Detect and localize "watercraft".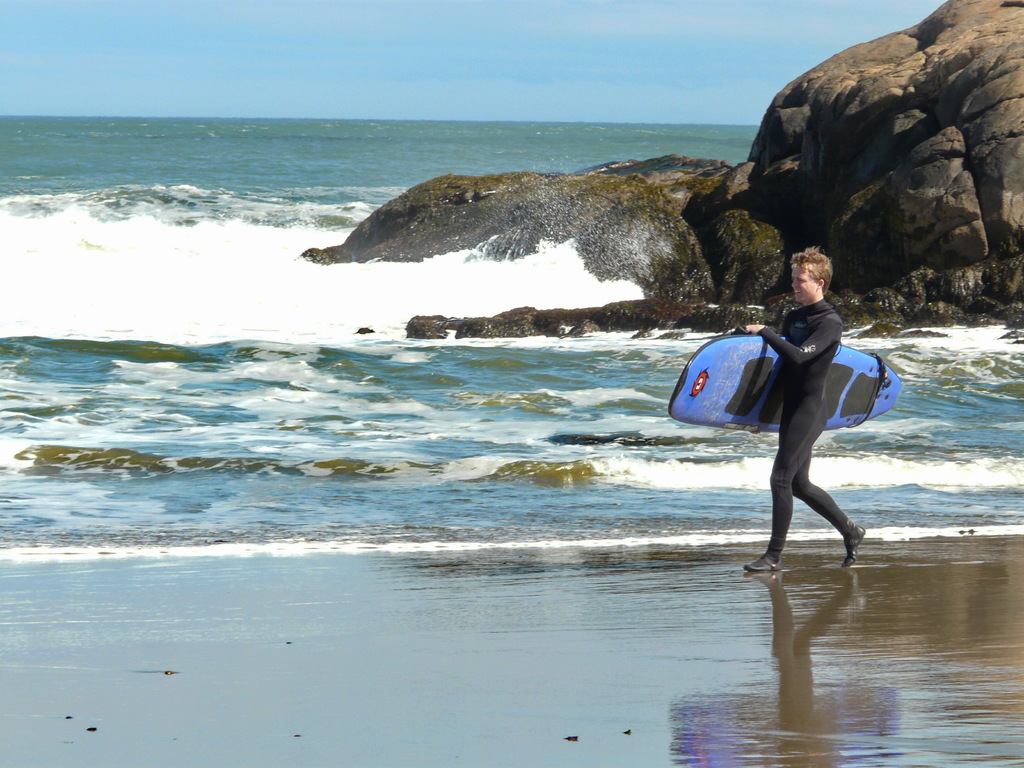
Localized at x1=655 y1=294 x2=924 y2=575.
